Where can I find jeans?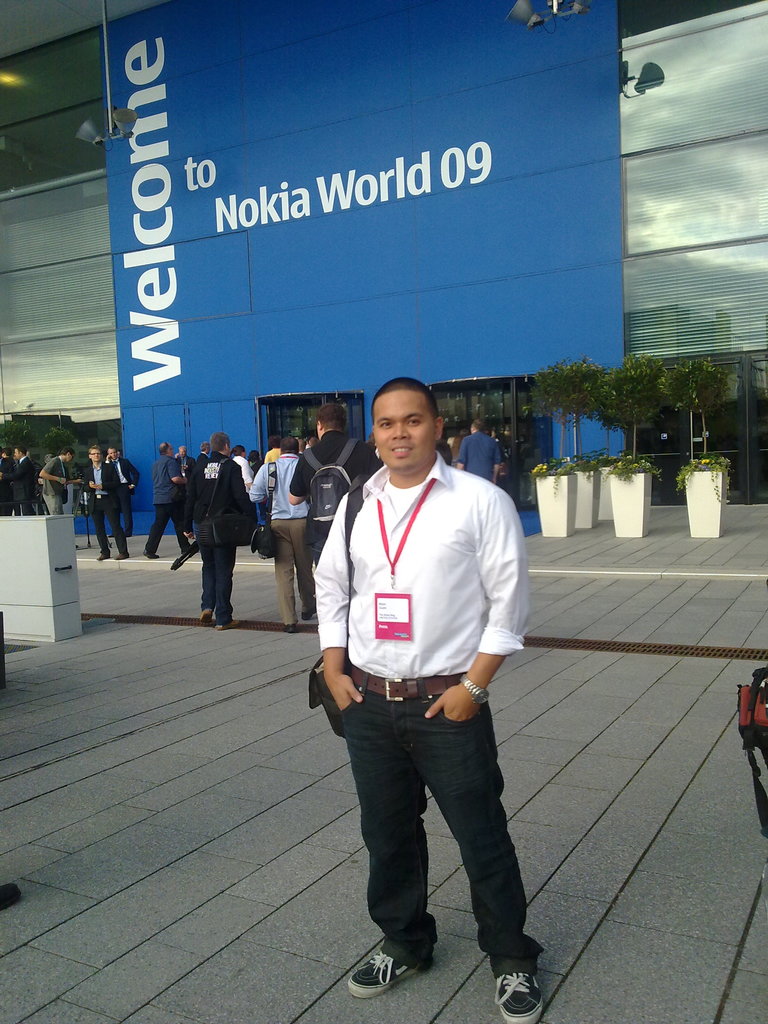
You can find it at [333,683,543,988].
